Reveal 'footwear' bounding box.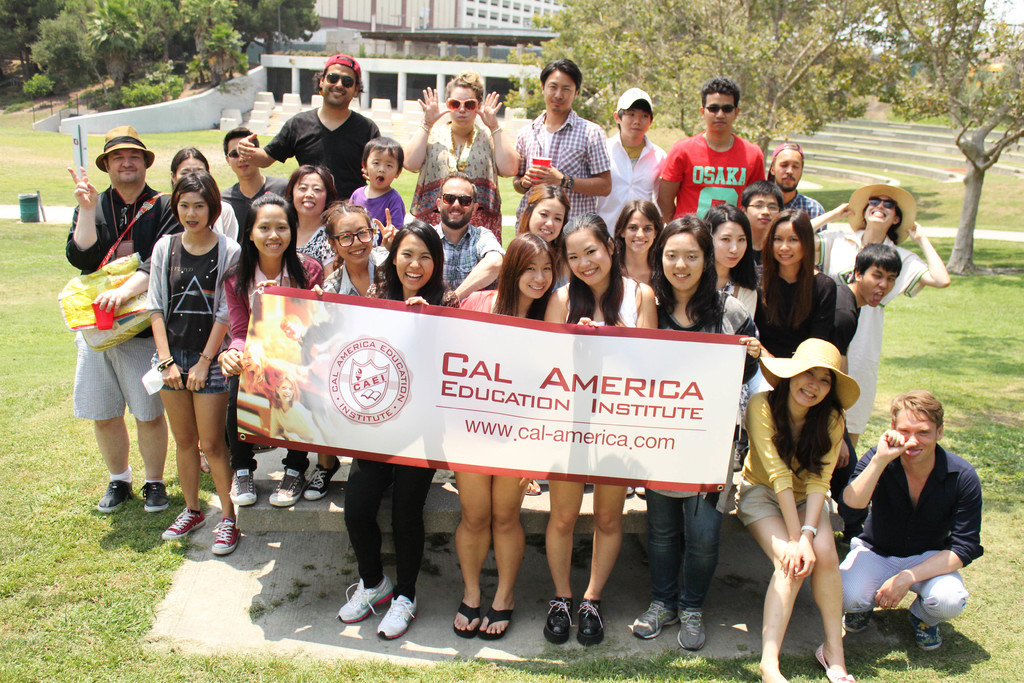
Revealed: box(625, 486, 634, 499).
